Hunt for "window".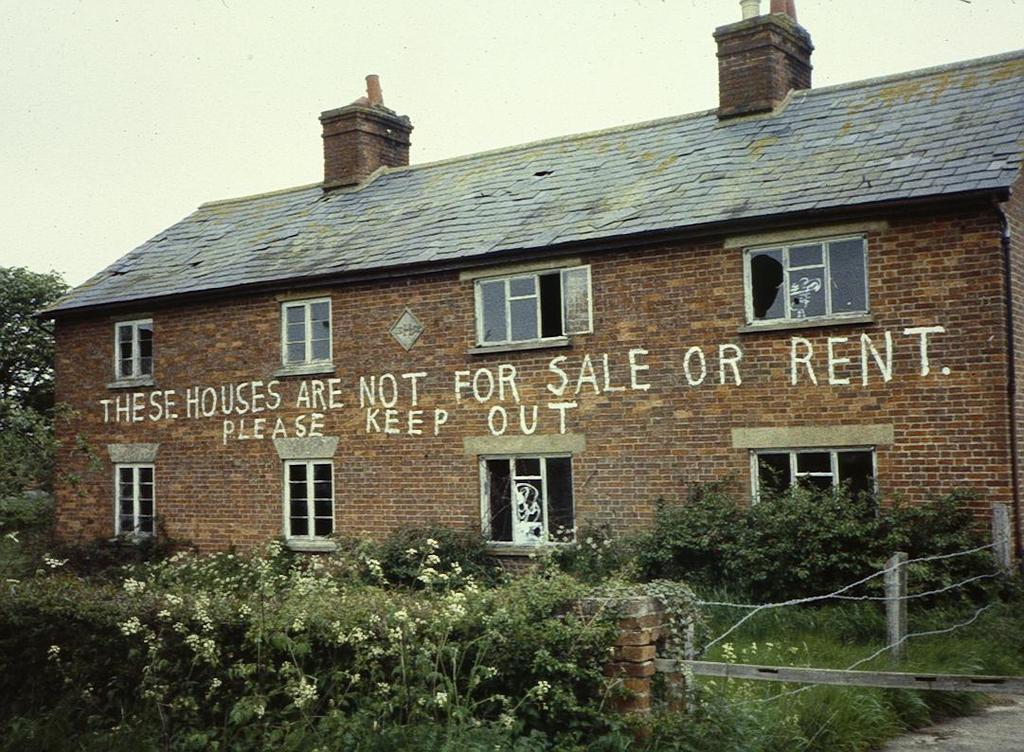
Hunted down at [467, 264, 590, 353].
